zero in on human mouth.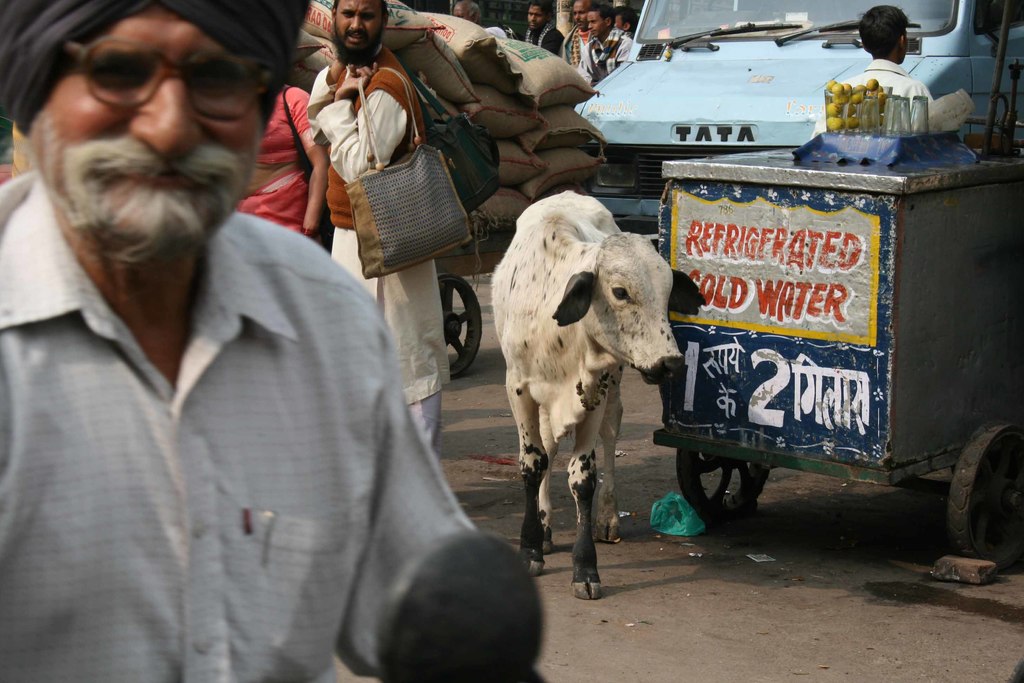
Zeroed in: pyautogui.locateOnScreen(575, 17, 584, 27).
